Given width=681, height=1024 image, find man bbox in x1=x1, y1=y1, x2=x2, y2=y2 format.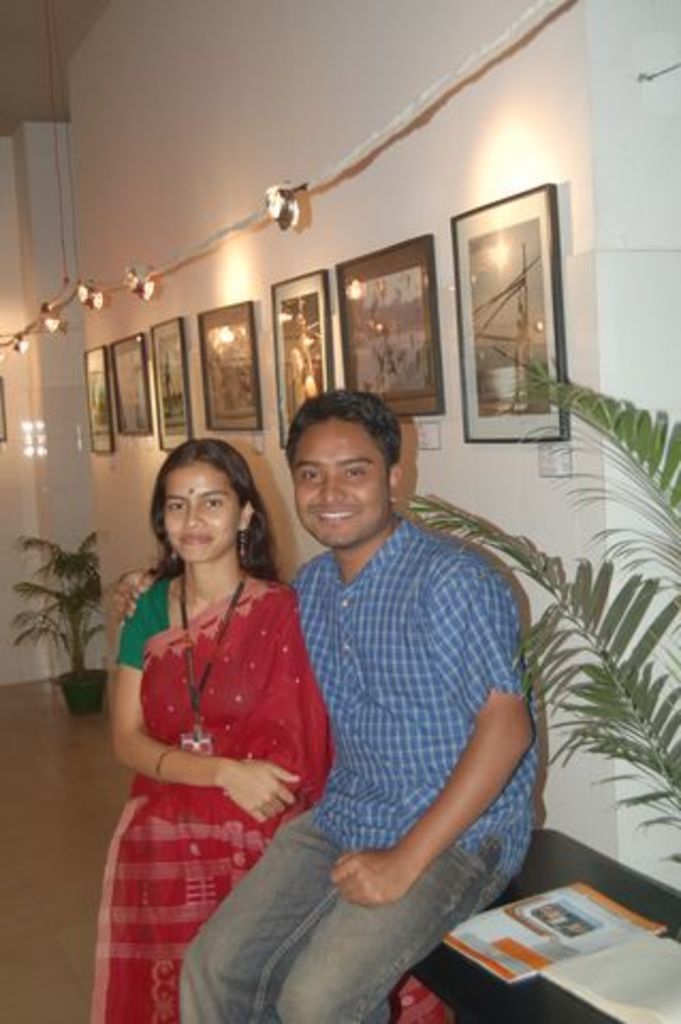
x1=199, y1=369, x2=561, y2=990.
